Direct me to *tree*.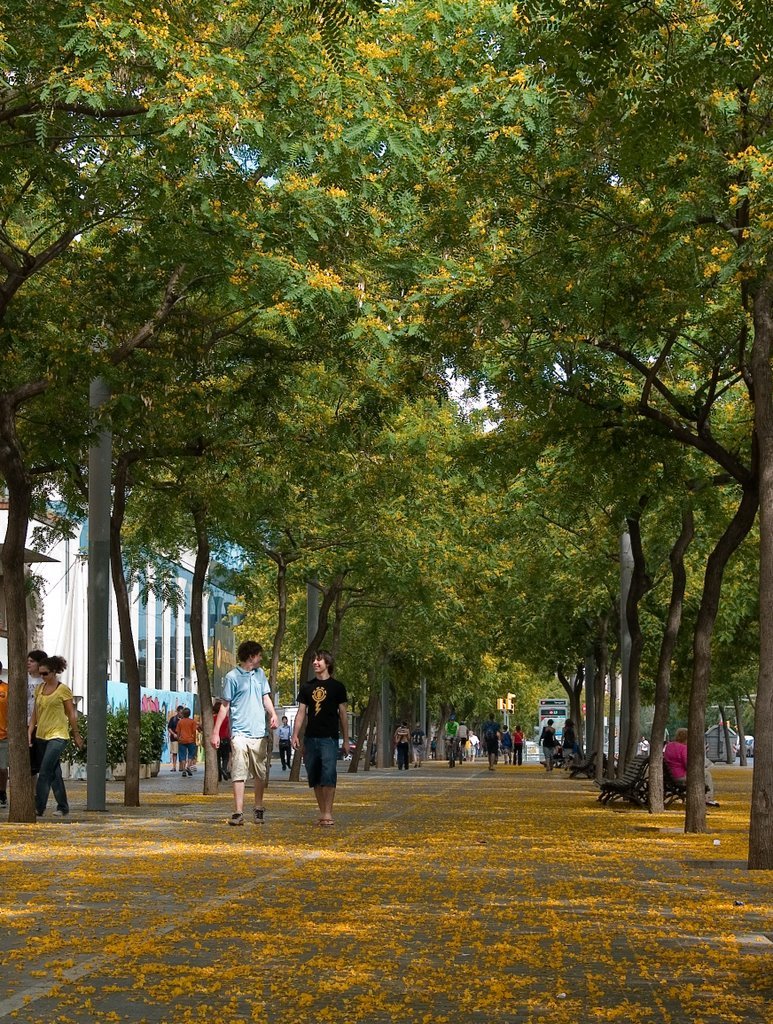
Direction: [462,1,631,758].
